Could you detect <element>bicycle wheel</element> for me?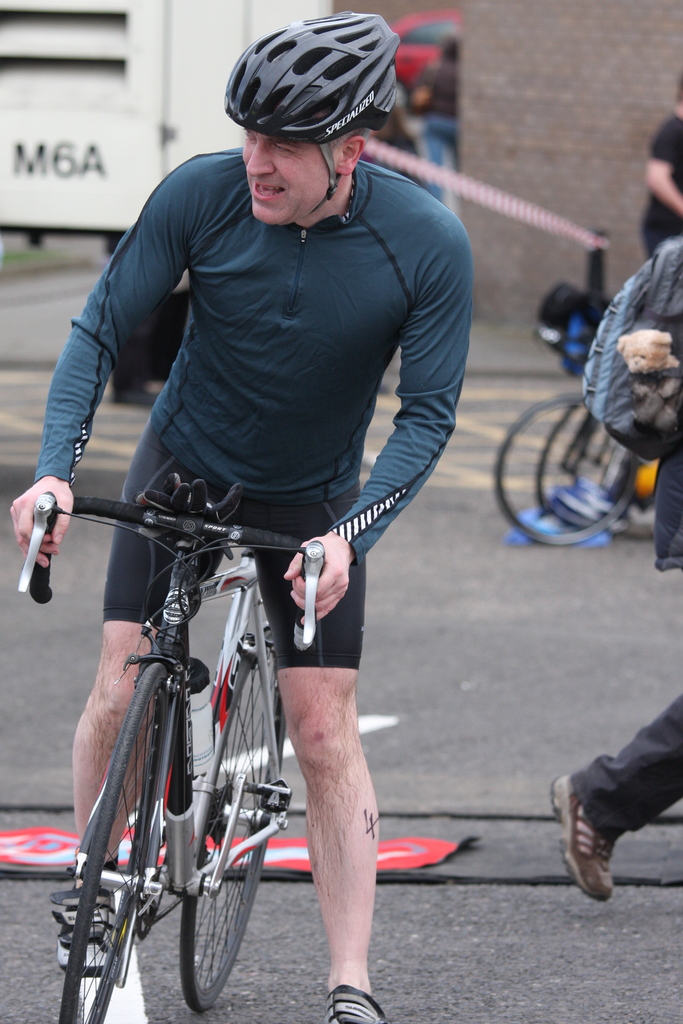
Detection result: (497, 391, 640, 547).
